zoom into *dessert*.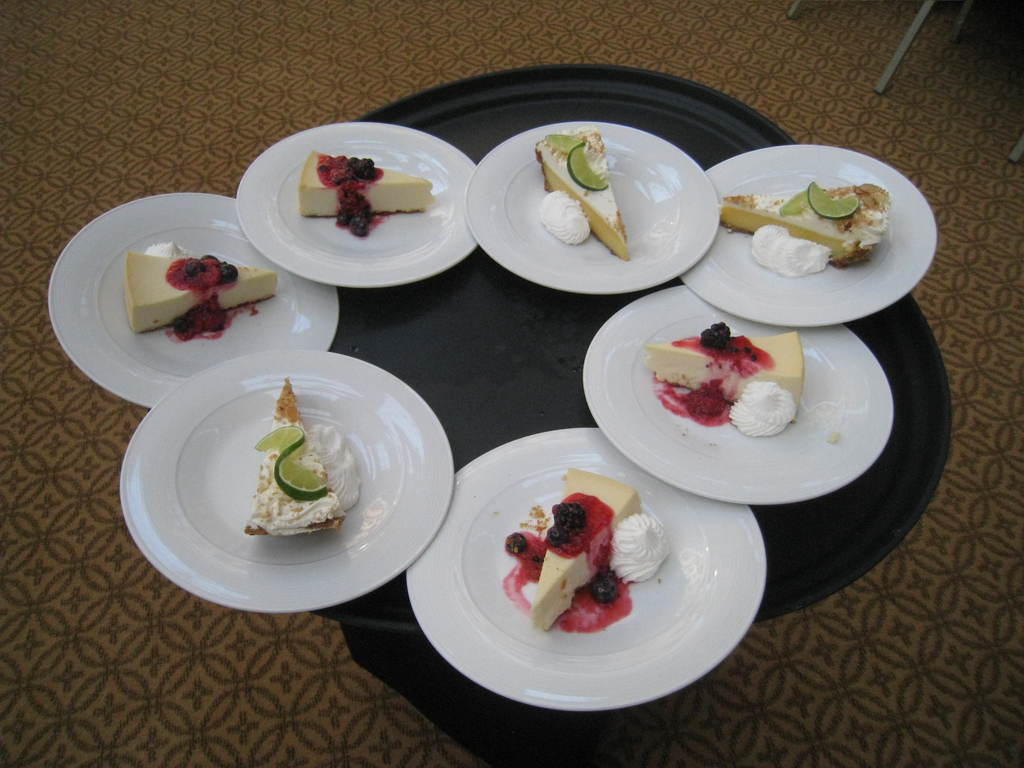
Zoom target: rect(297, 153, 442, 240).
